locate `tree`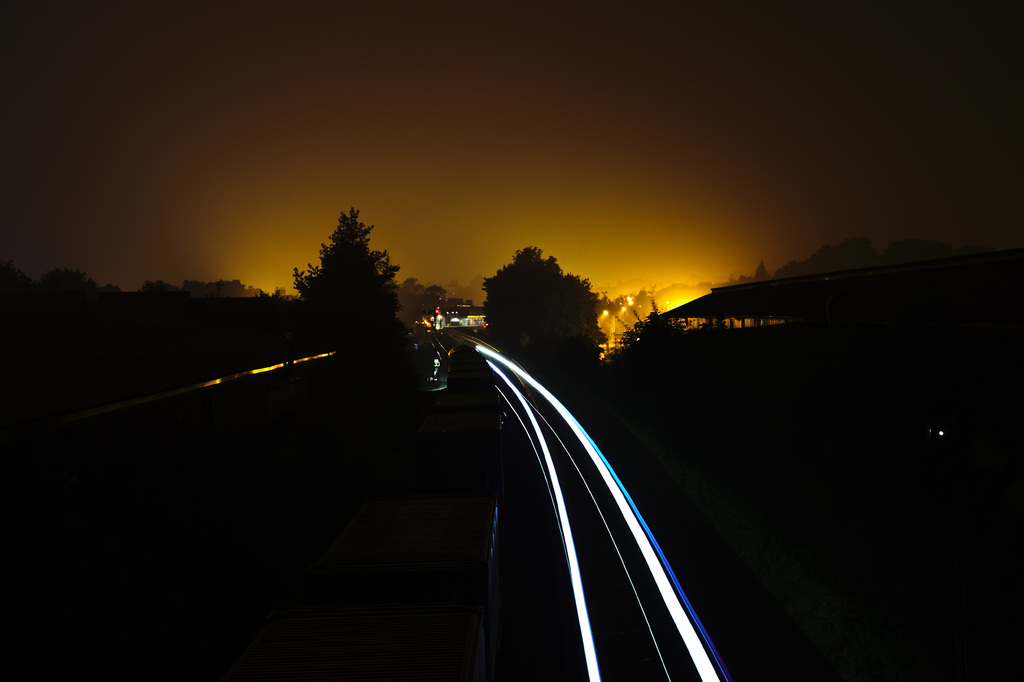
bbox(286, 193, 408, 392)
